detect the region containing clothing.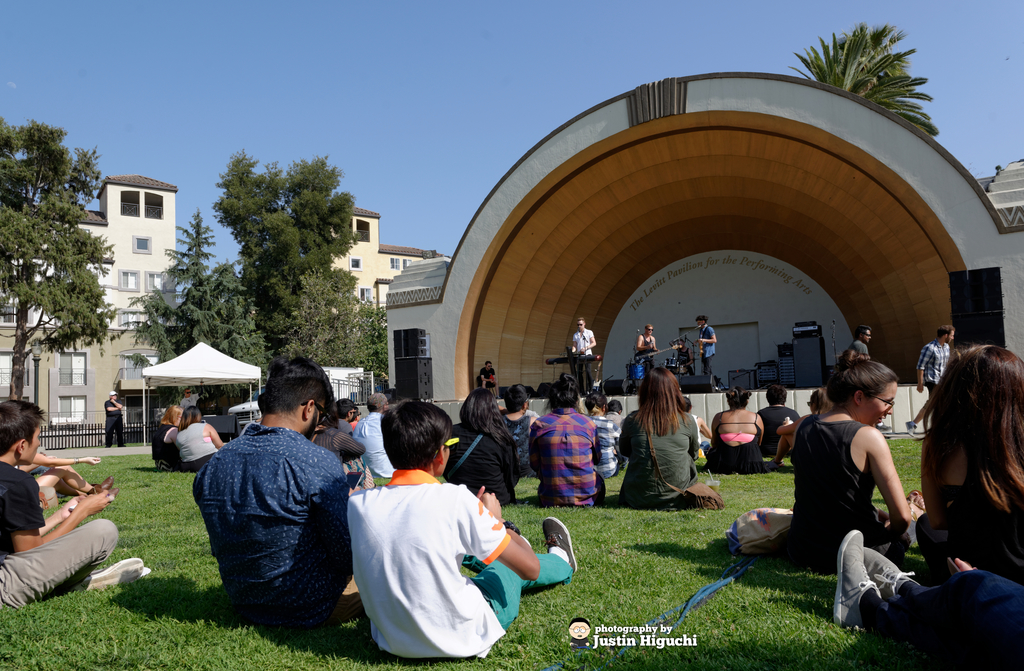
<bbox>784, 410, 919, 568</bbox>.
